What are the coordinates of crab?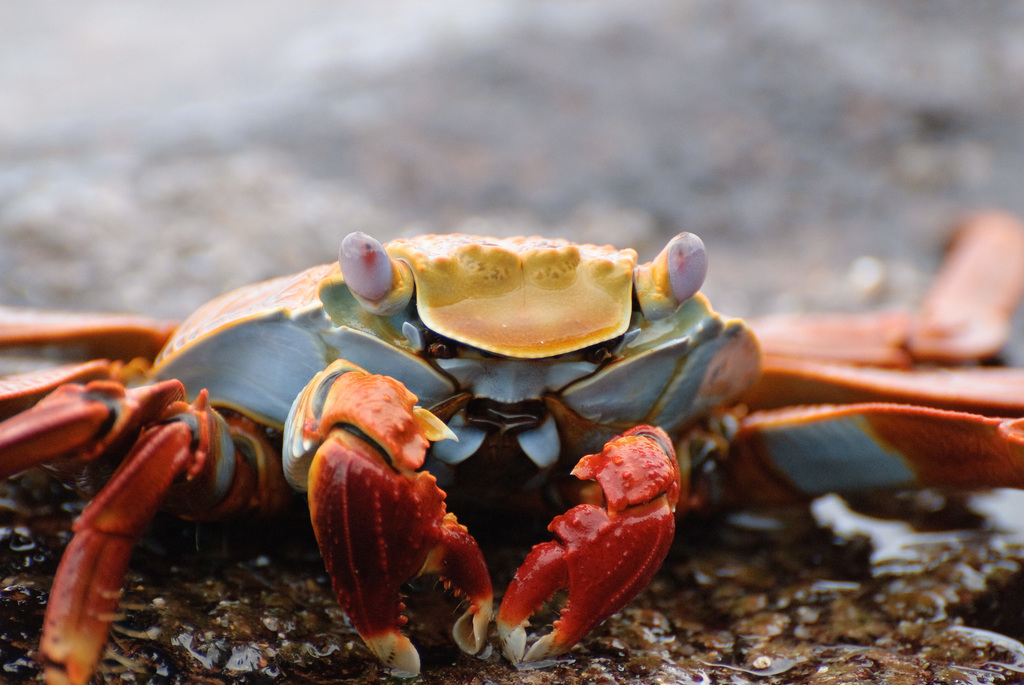
0, 205, 1023, 684.
